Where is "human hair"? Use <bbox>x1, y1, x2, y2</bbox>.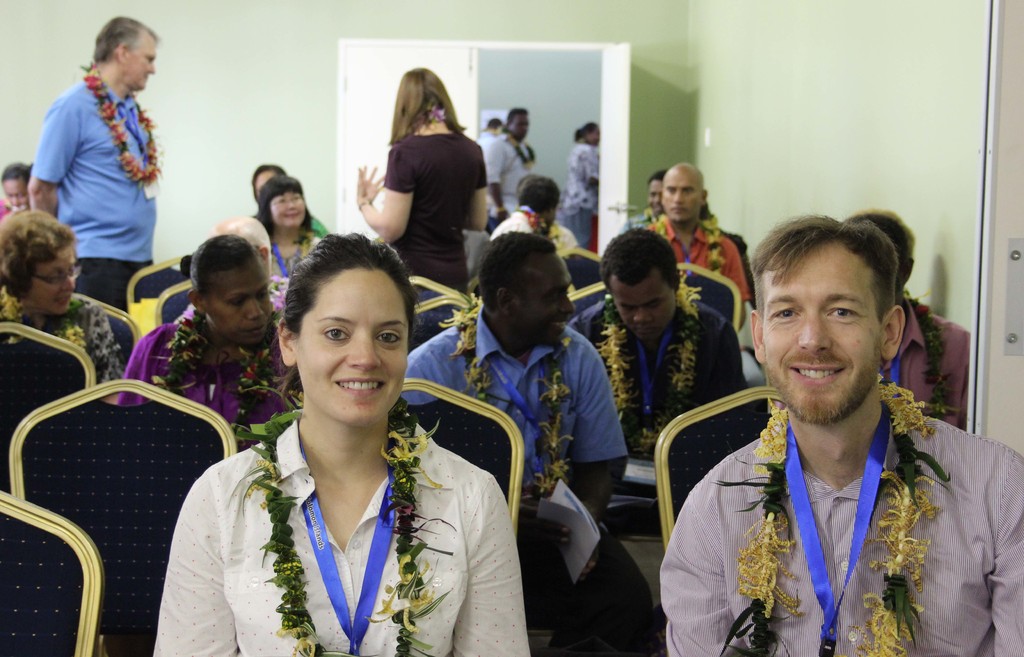
<bbox>276, 234, 426, 398</bbox>.
